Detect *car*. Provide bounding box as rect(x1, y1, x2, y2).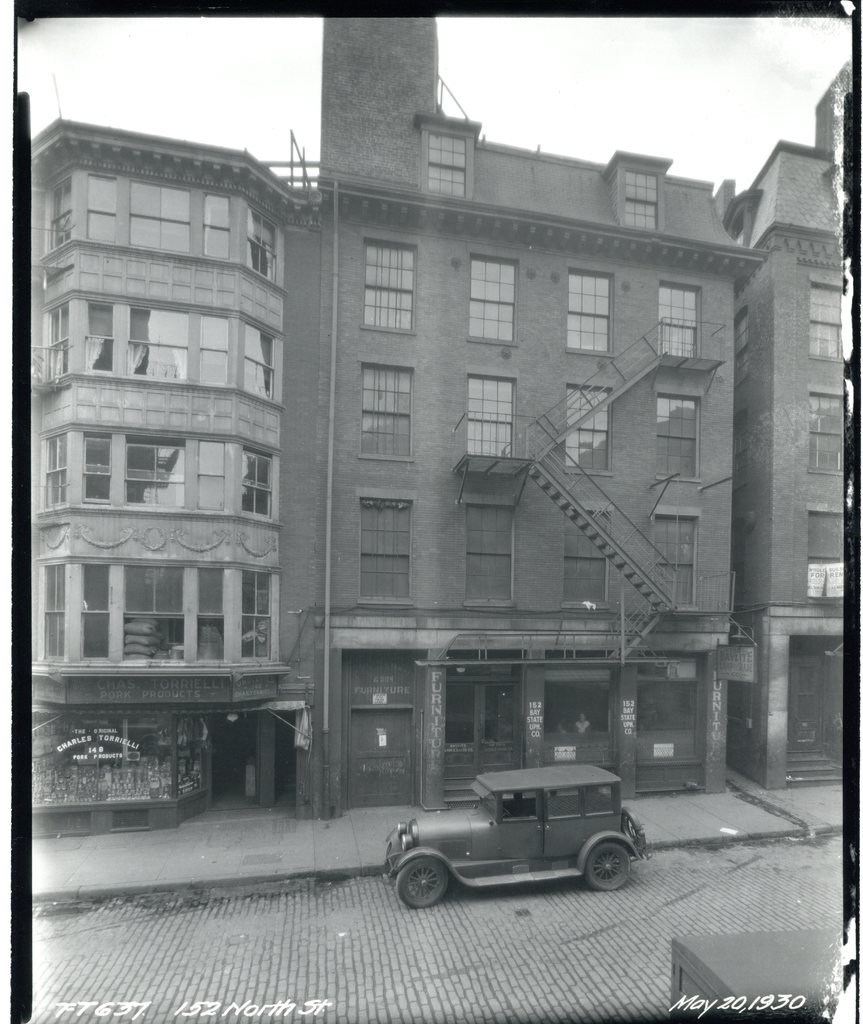
rect(405, 781, 633, 906).
